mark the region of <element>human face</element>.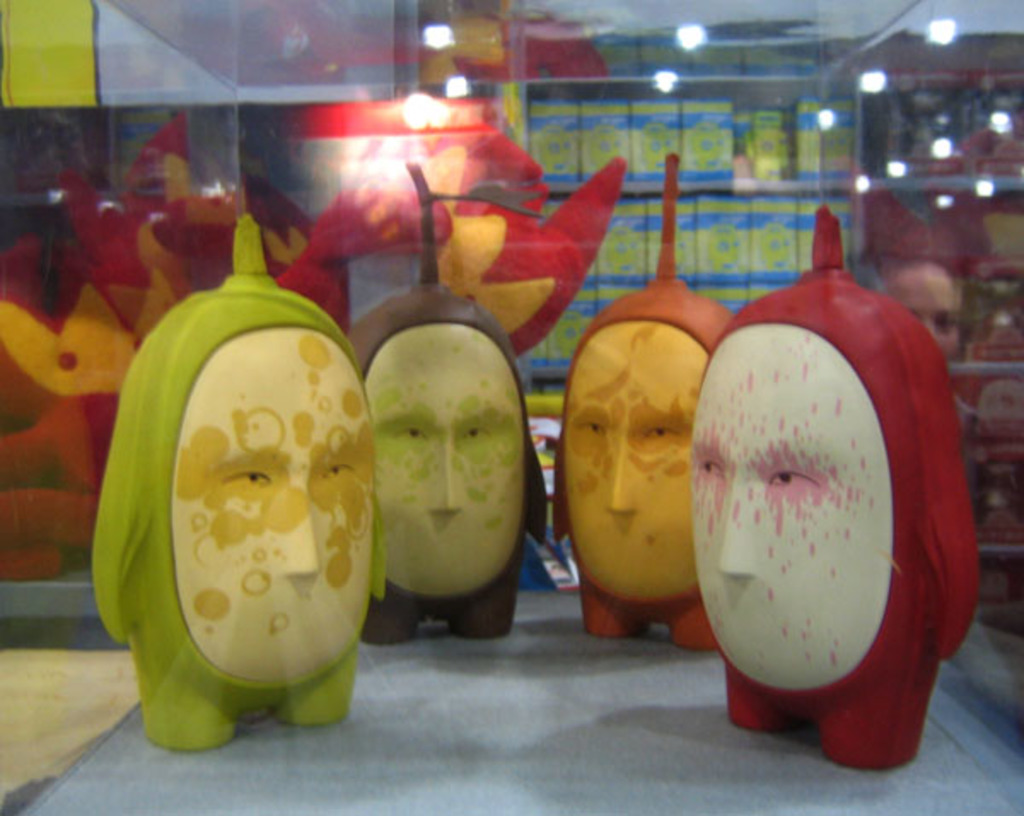
Region: box(693, 324, 889, 683).
